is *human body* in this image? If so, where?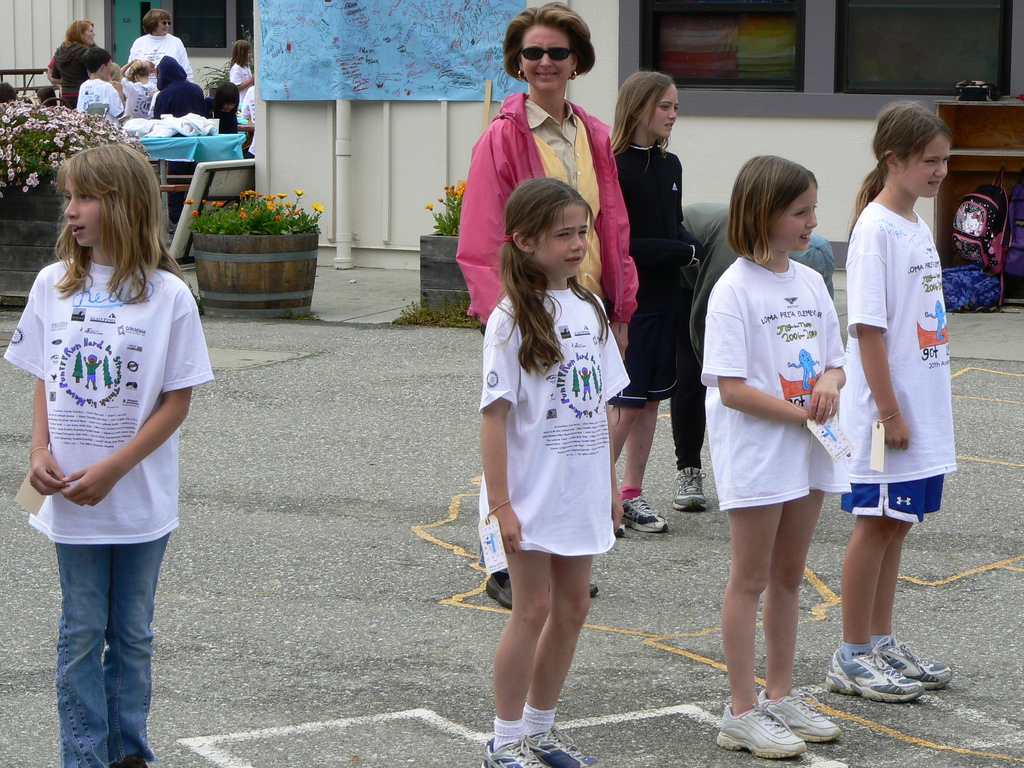
Yes, at l=229, t=61, r=253, b=108.
